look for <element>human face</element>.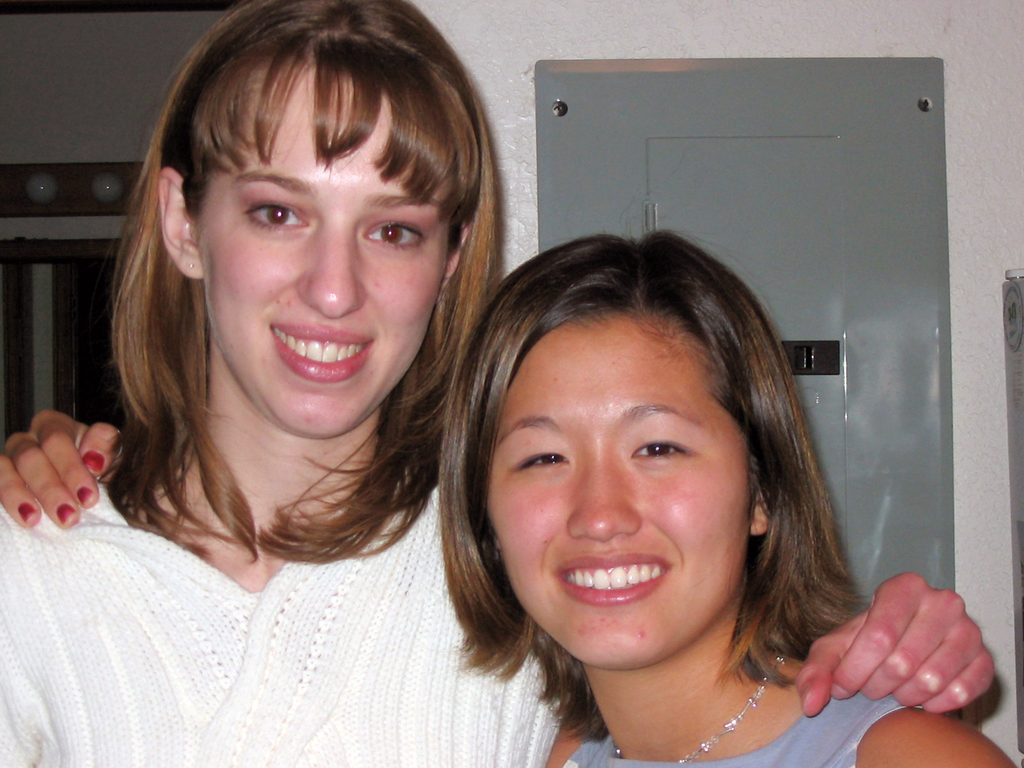
Found: locate(480, 310, 758, 668).
